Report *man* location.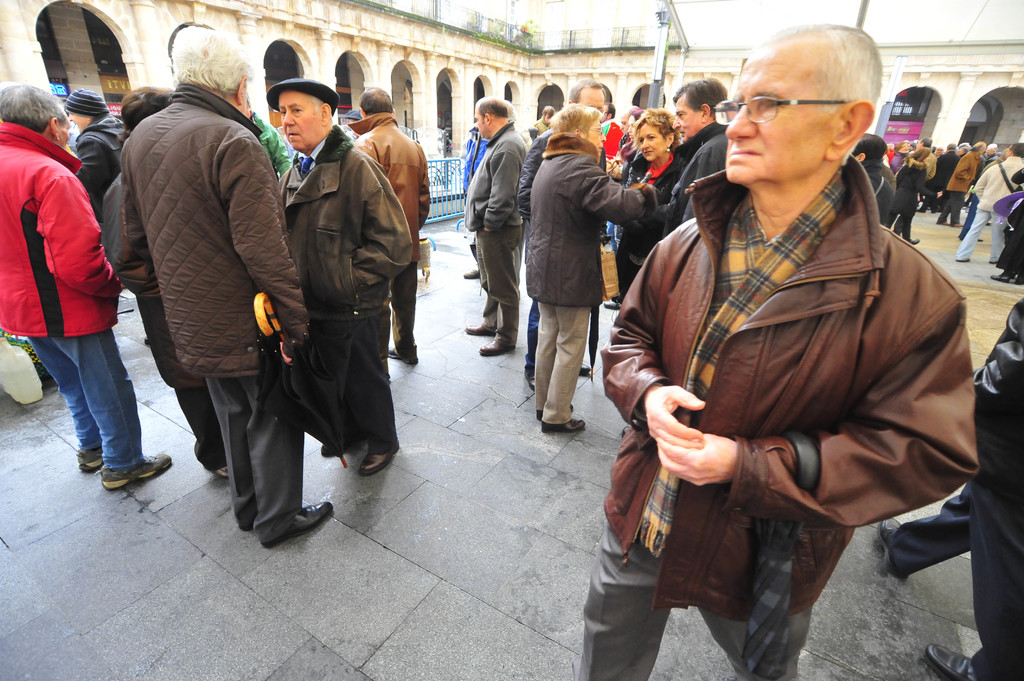
Report: 650 74 723 249.
